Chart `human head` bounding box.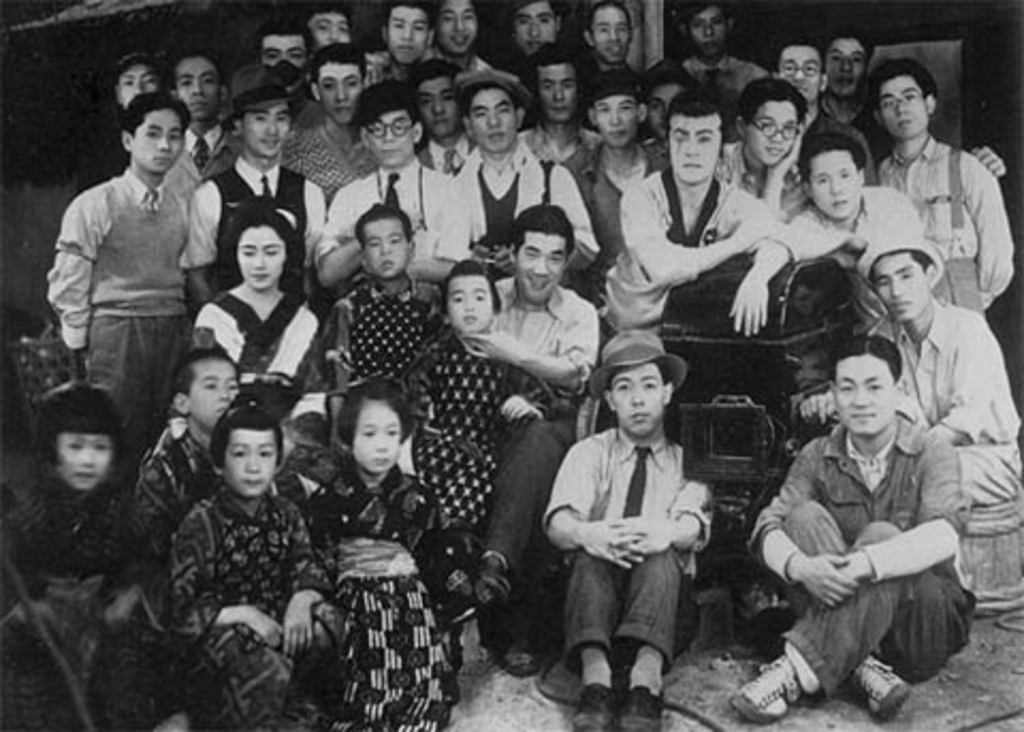
Charted: rect(508, 0, 565, 55).
